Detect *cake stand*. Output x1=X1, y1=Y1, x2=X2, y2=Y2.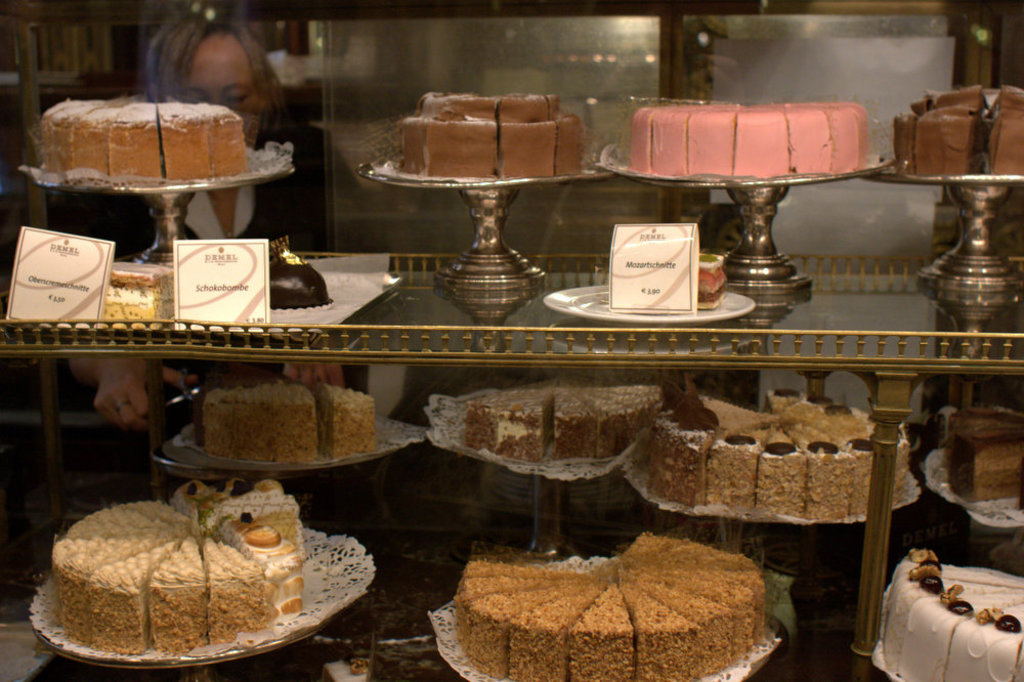
x1=39, y1=554, x2=367, y2=651.
